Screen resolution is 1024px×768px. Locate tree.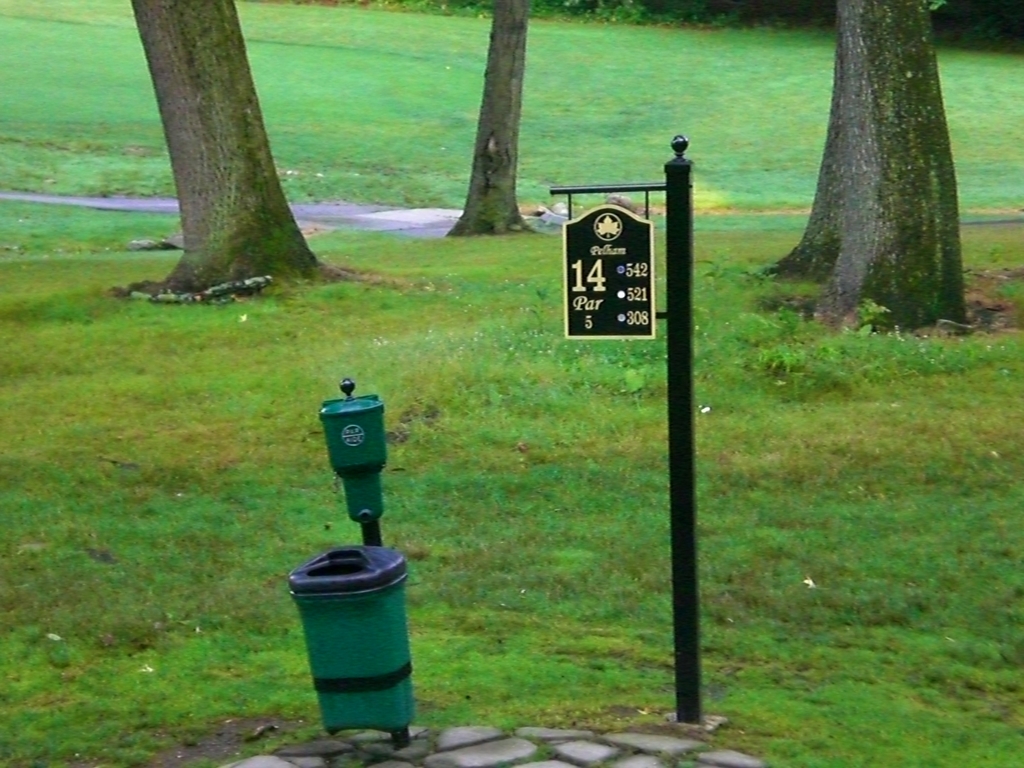
<region>752, 0, 975, 329</region>.
